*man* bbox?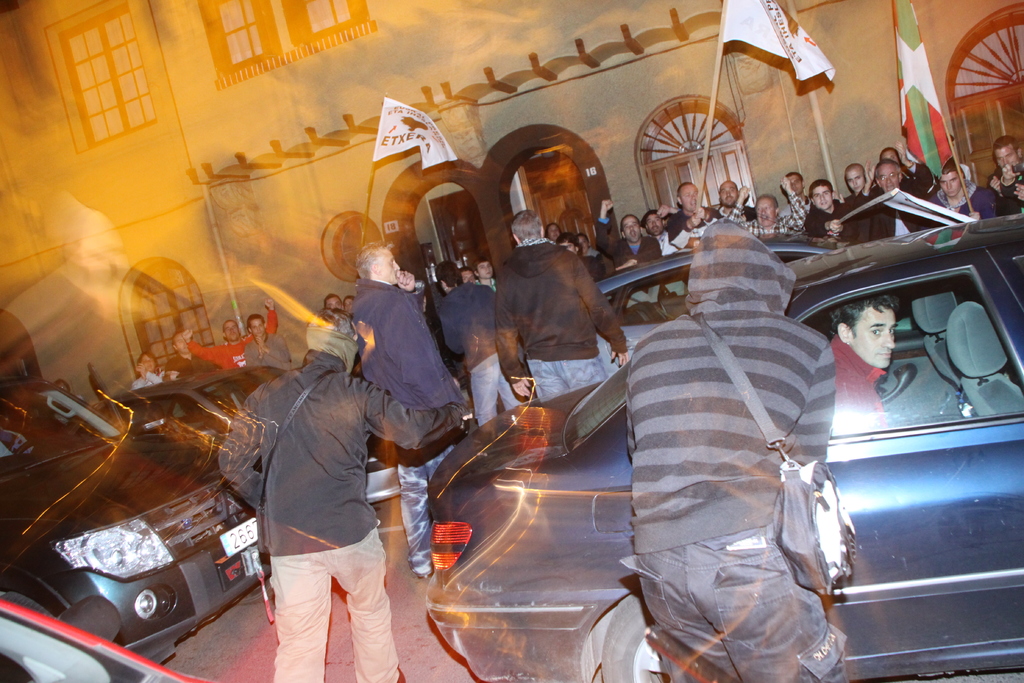
left=461, top=266, right=474, bottom=282
